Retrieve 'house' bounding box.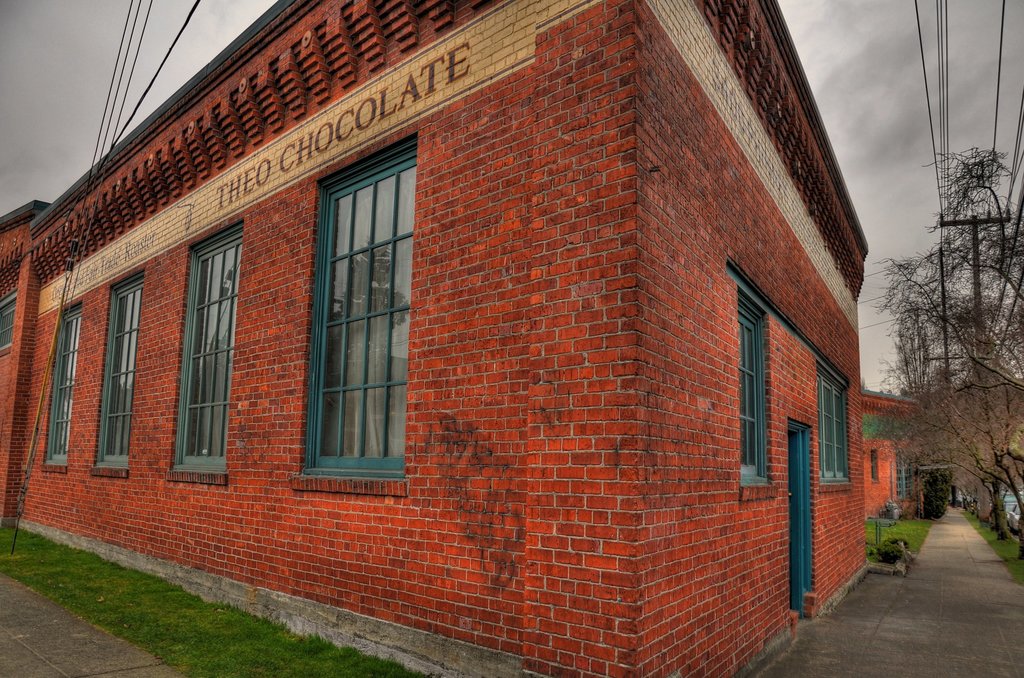
Bounding box: 0, 0, 871, 677.
